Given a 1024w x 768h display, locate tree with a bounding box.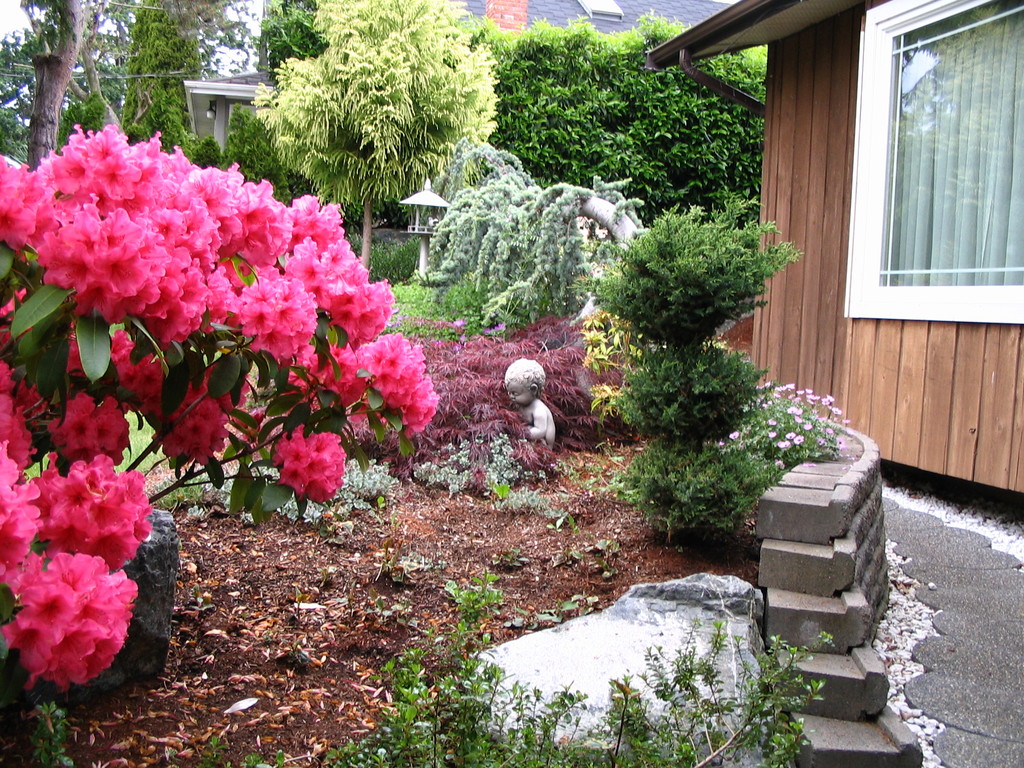
Located: [486,4,771,234].
